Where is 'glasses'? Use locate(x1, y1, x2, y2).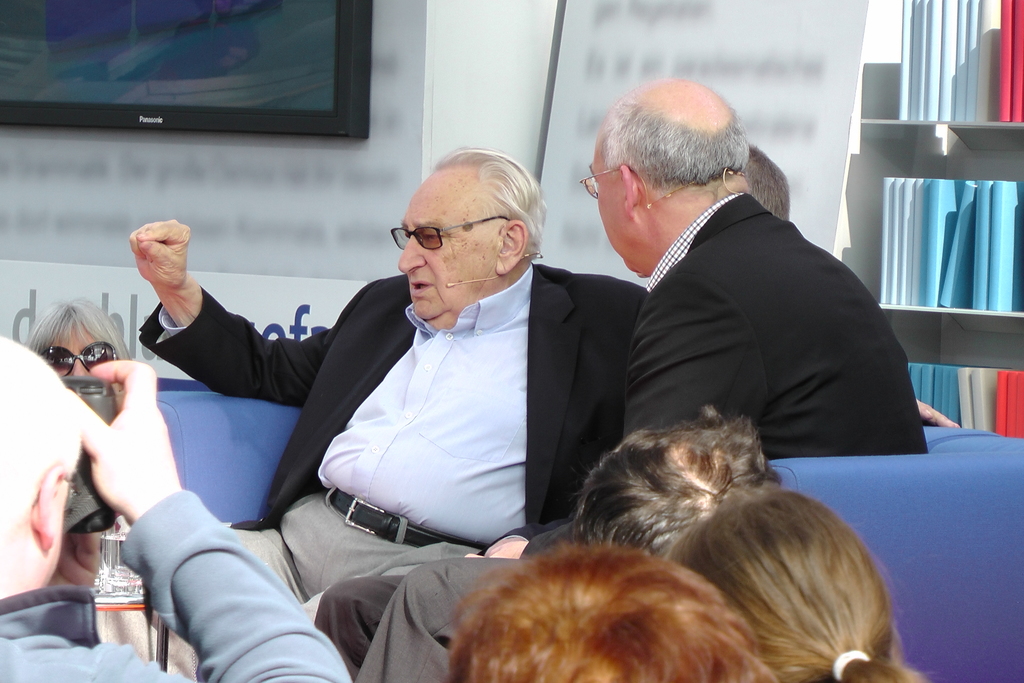
locate(579, 162, 748, 210).
